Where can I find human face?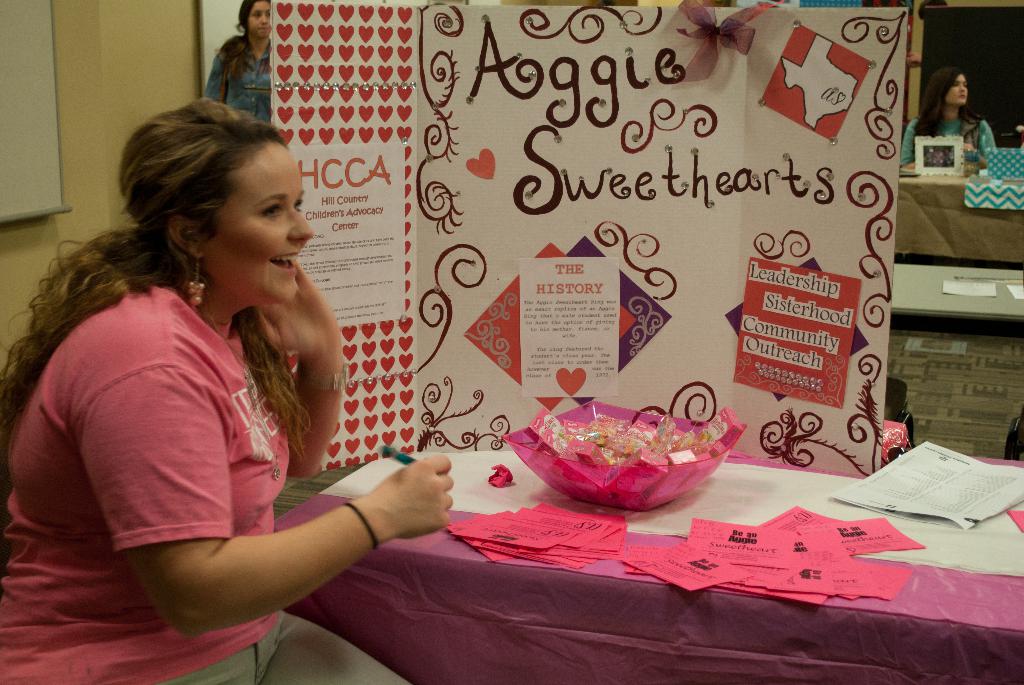
You can find it at (945, 74, 969, 107).
